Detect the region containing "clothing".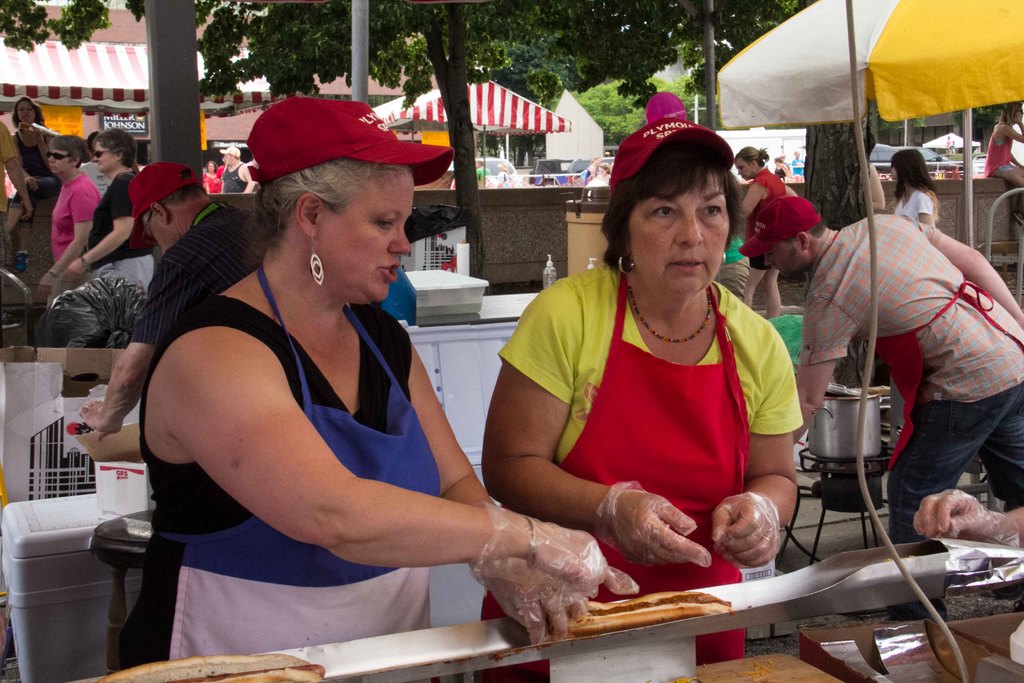
[x1=54, y1=179, x2=102, y2=261].
